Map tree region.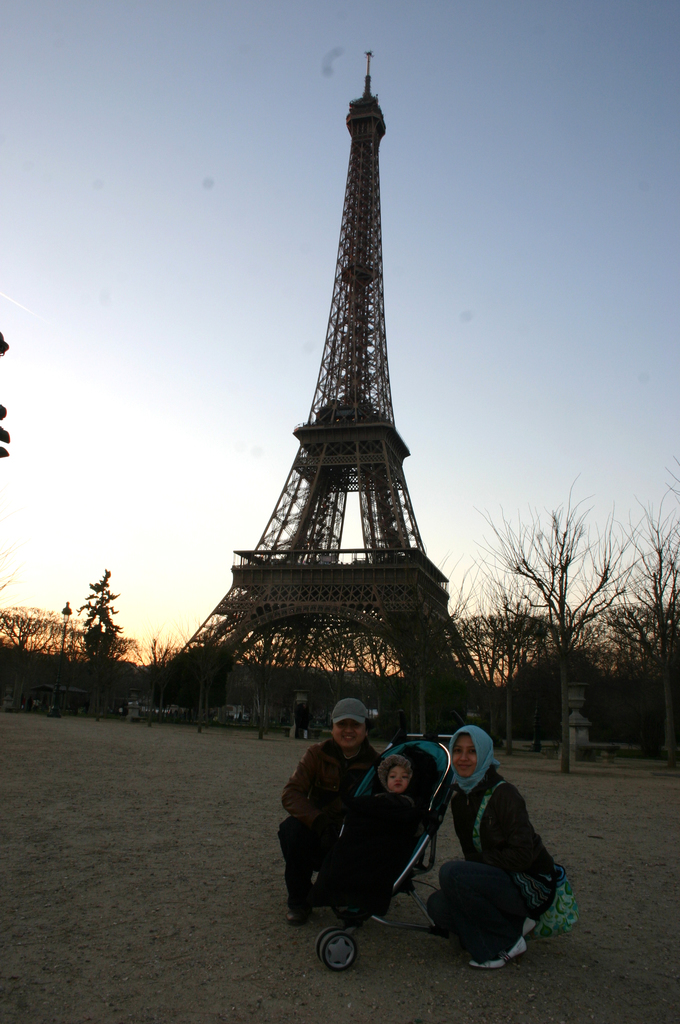
Mapped to {"left": 476, "top": 477, "right": 645, "bottom": 758}.
